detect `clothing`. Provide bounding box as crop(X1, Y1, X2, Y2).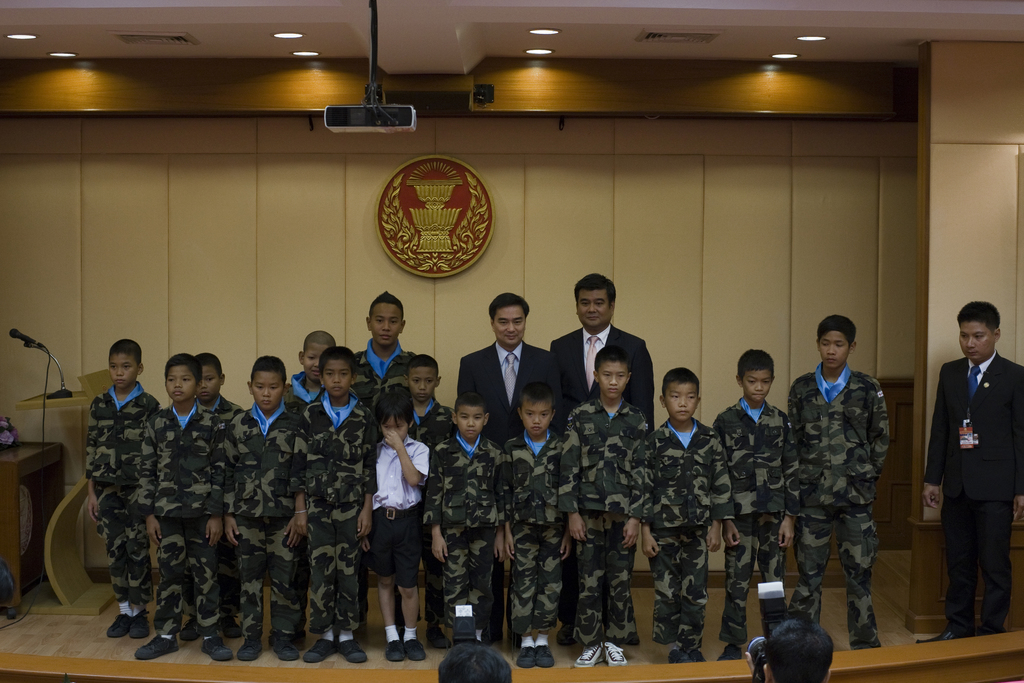
crop(209, 395, 252, 633).
